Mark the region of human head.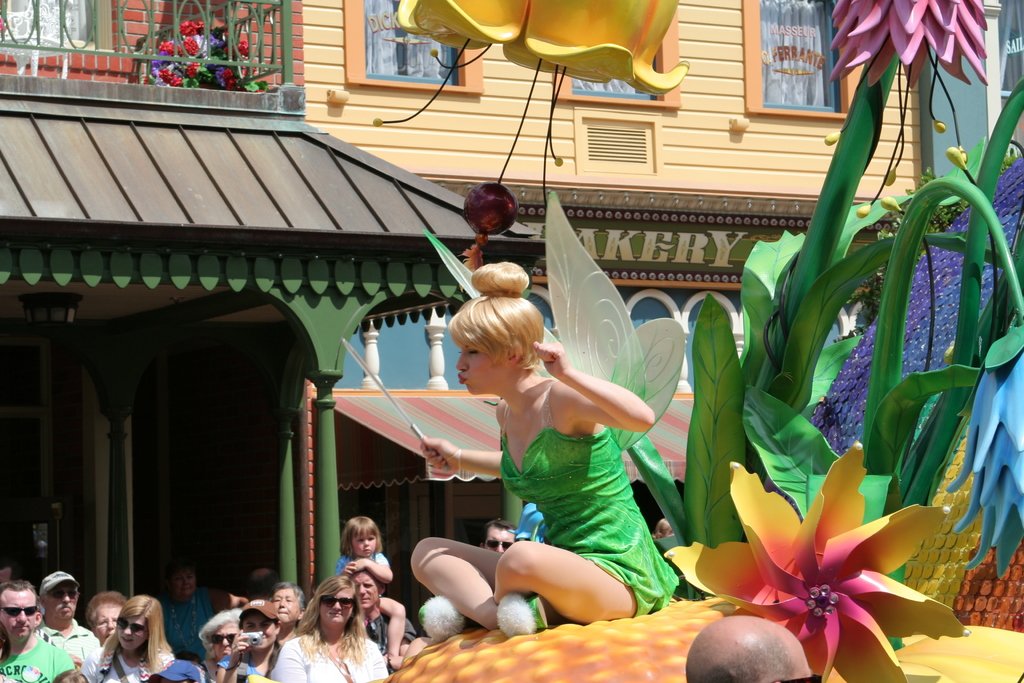
Region: bbox(315, 580, 354, 629).
